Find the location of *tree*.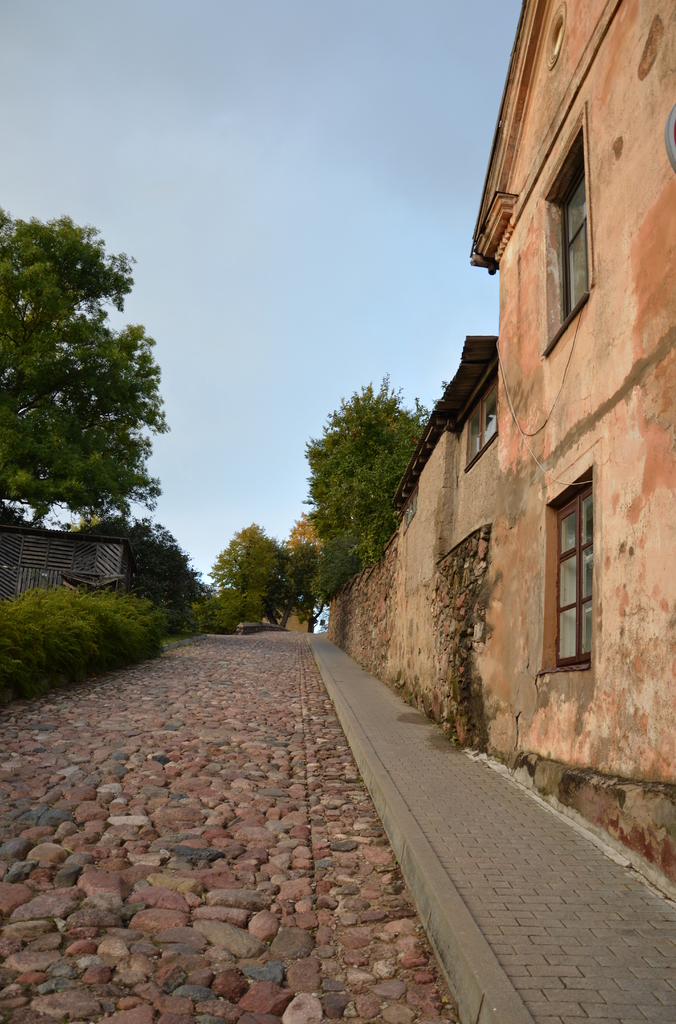
Location: region(298, 375, 450, 621).
